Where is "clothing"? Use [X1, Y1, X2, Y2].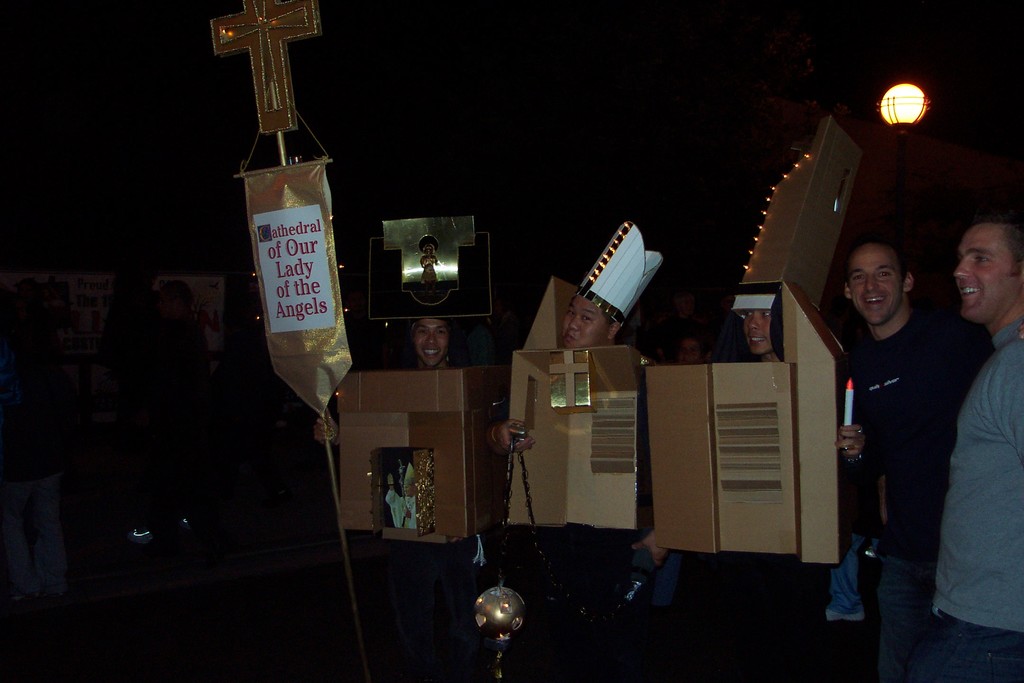
[711, 553, 828, 682].
